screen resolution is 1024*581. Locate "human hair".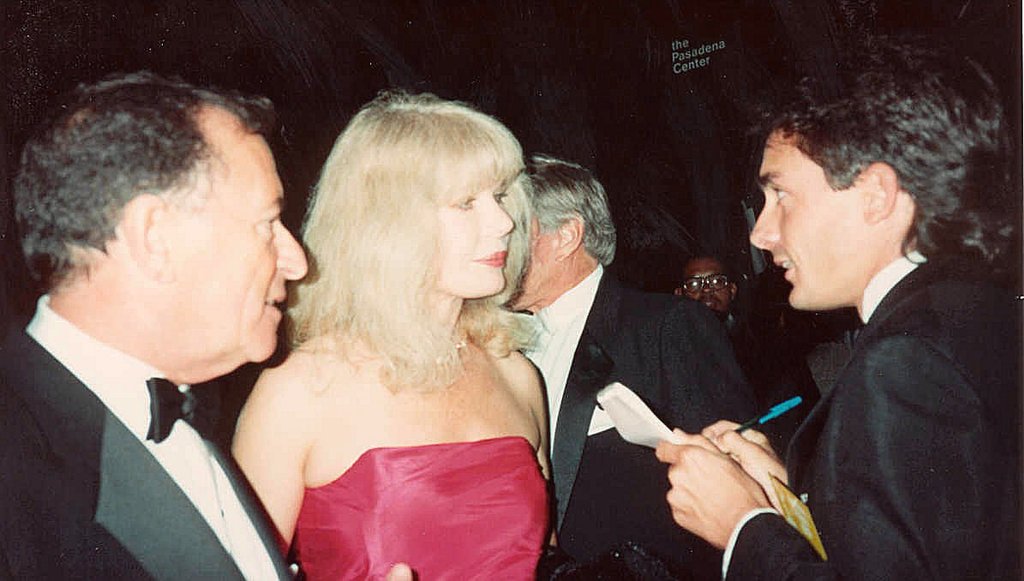
{"x1": 12, "y1": 69, "x2": 277, "y2": 293}.
